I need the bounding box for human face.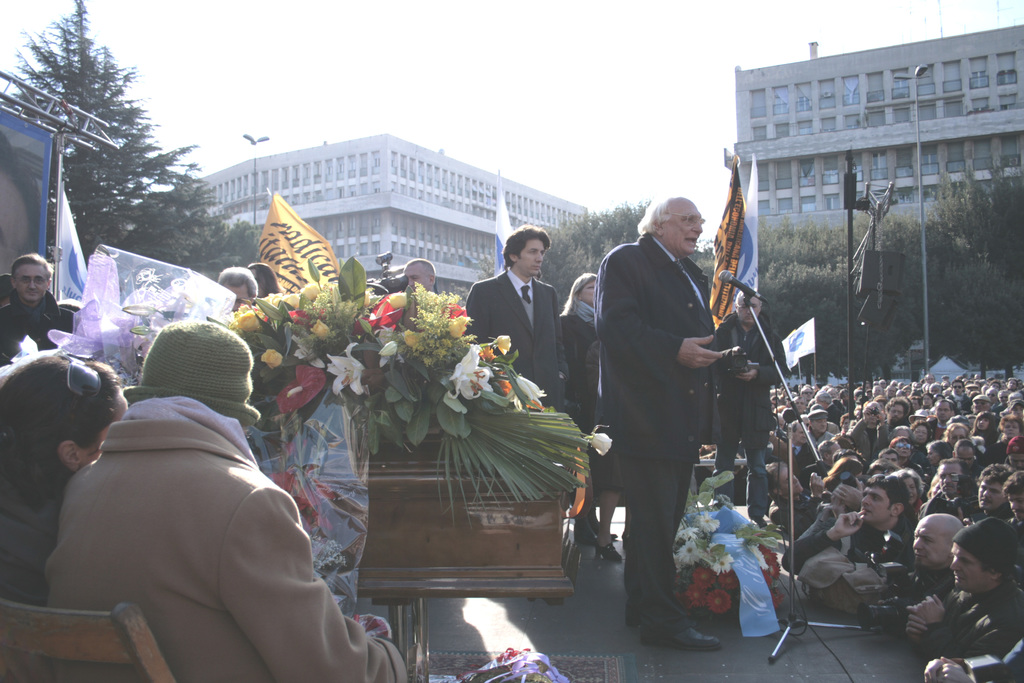
Here it is: locate(812, 418, 826, 434).
